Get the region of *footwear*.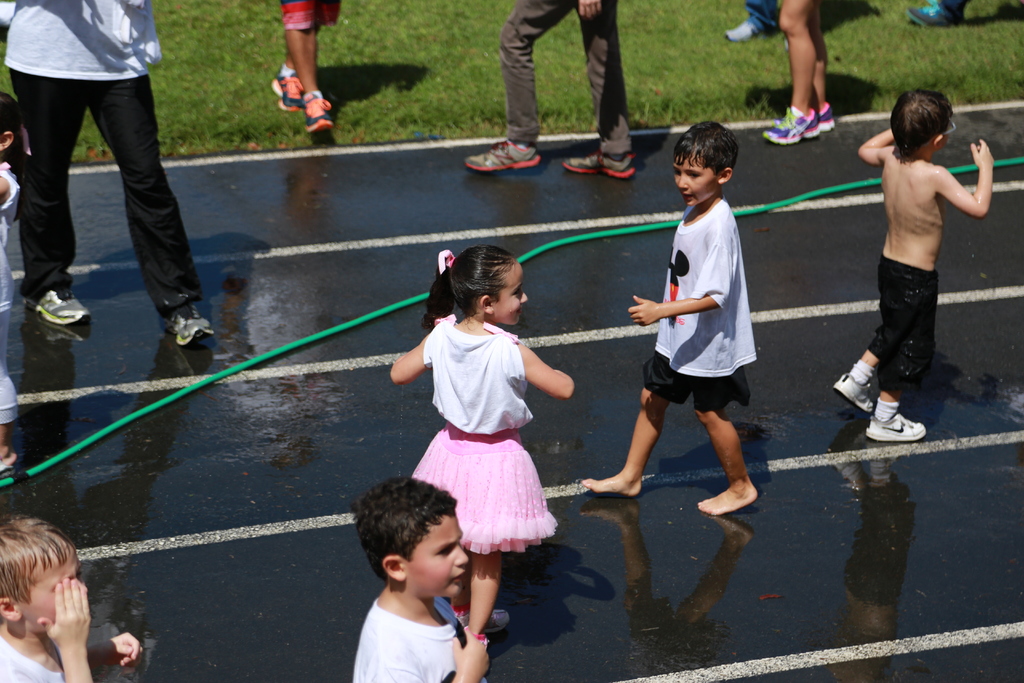
[x1=566, y1=152, x2=636, y2=179].
